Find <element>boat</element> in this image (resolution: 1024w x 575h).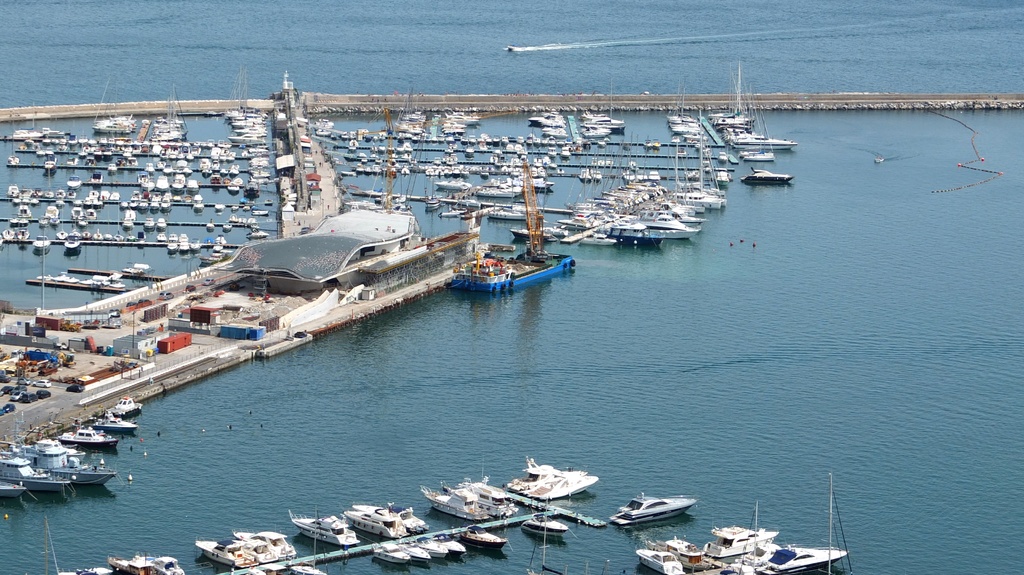
left=72, top=201, right=77, bottom=202.
